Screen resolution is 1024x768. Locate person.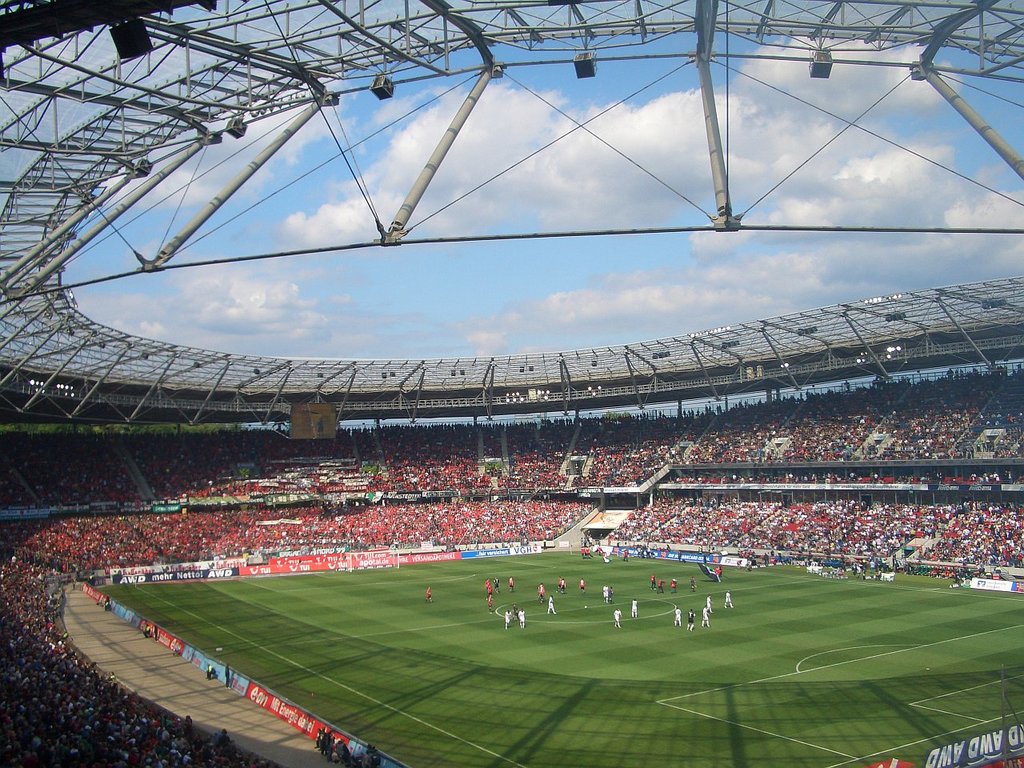
locate(722, 589, 734, 610).
